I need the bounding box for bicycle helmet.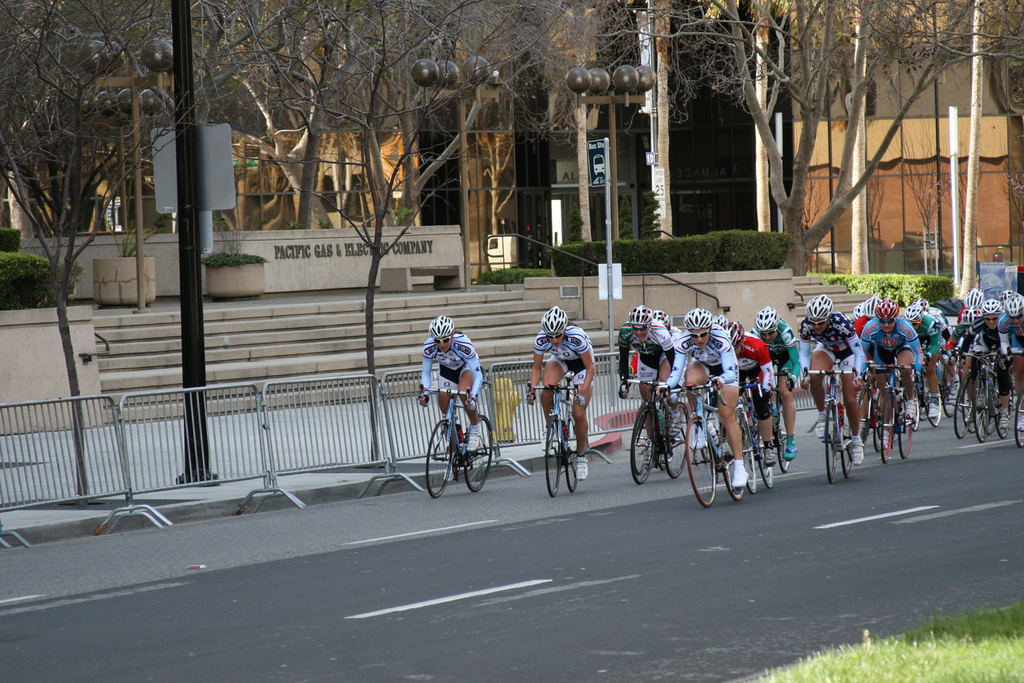
Here it is: <bbox>540, 307, 568, 335</bbox>.
